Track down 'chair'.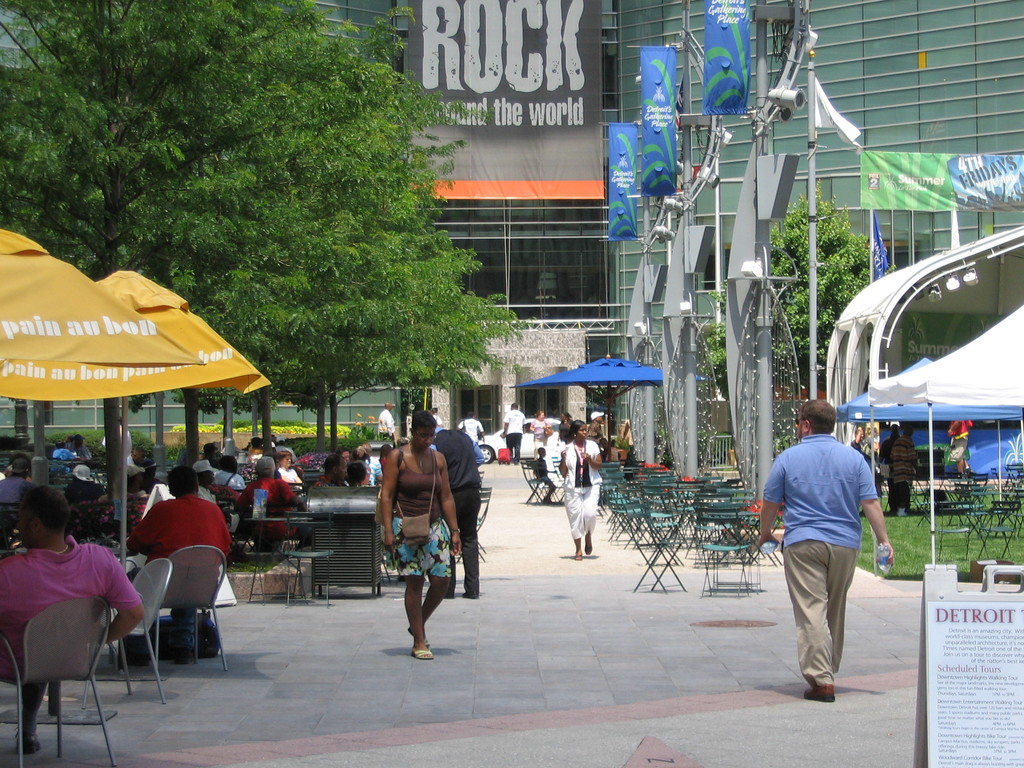
Tracked to crop(287, 518, 335, 607).
